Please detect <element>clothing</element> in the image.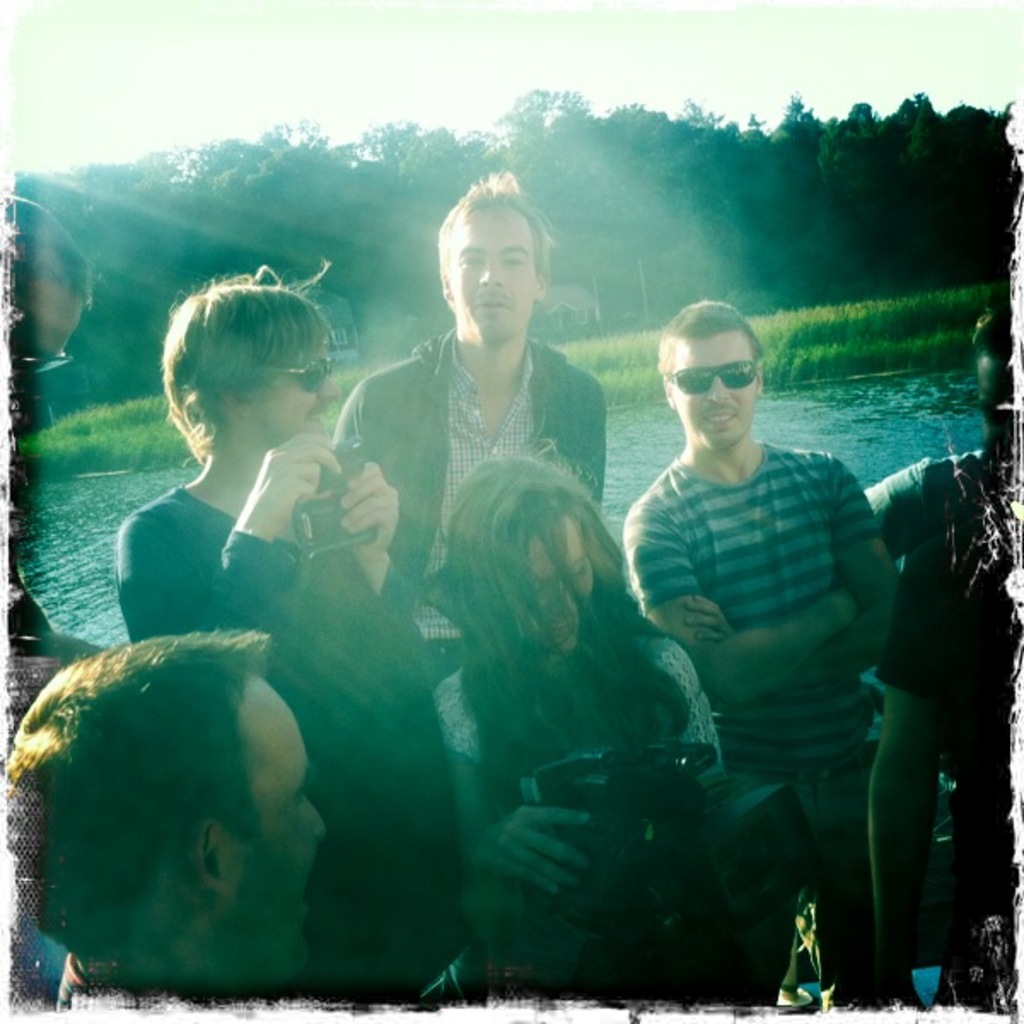
(850,454,1010,1022).
